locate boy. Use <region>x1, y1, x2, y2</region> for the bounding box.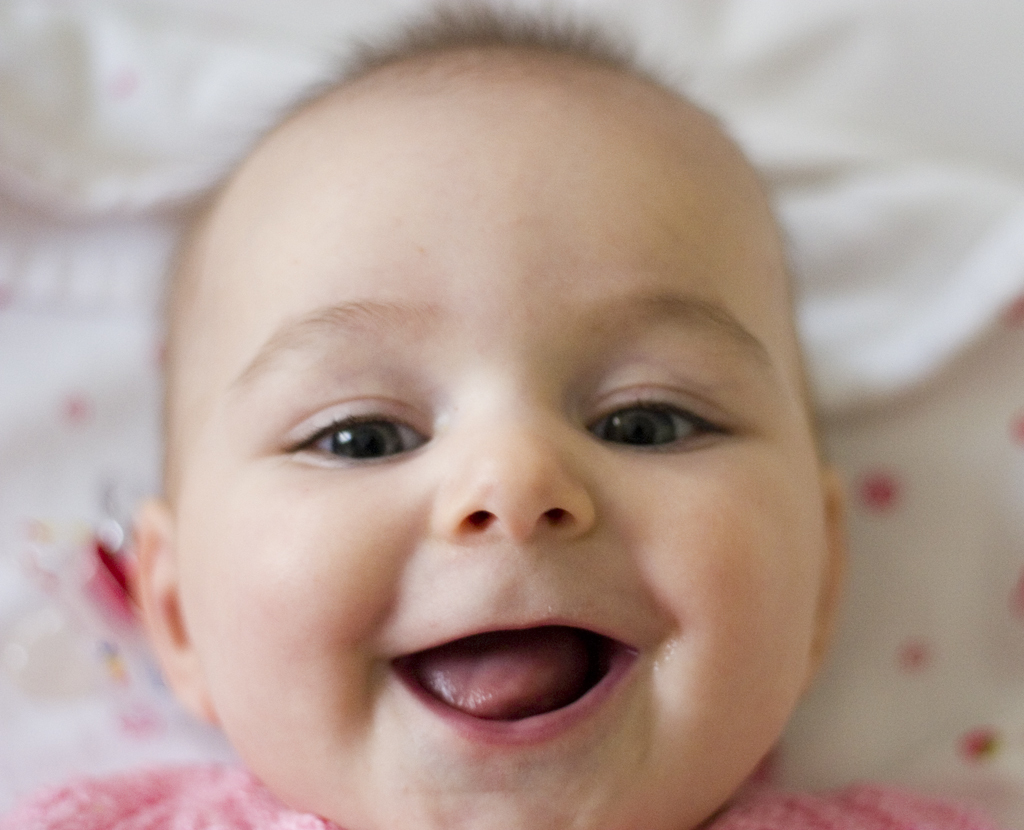
<region>0, 0, 999, 829</region>.
